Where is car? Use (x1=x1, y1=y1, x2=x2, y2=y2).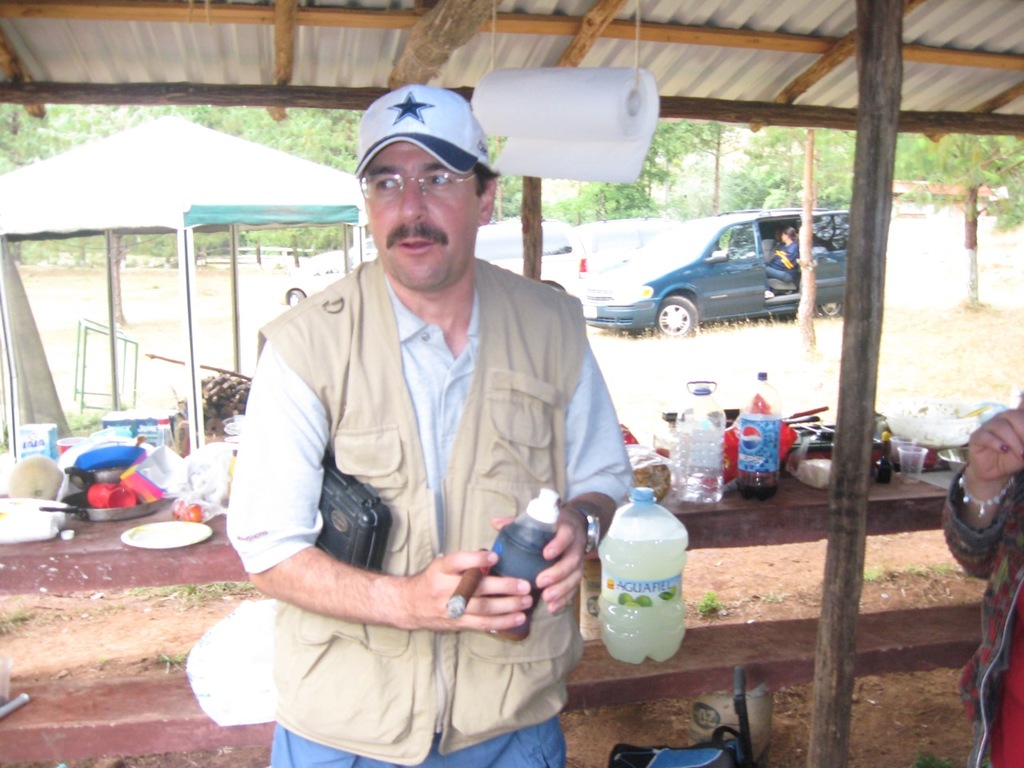
(x1=574, y1=202, x2=854, y2=338).
